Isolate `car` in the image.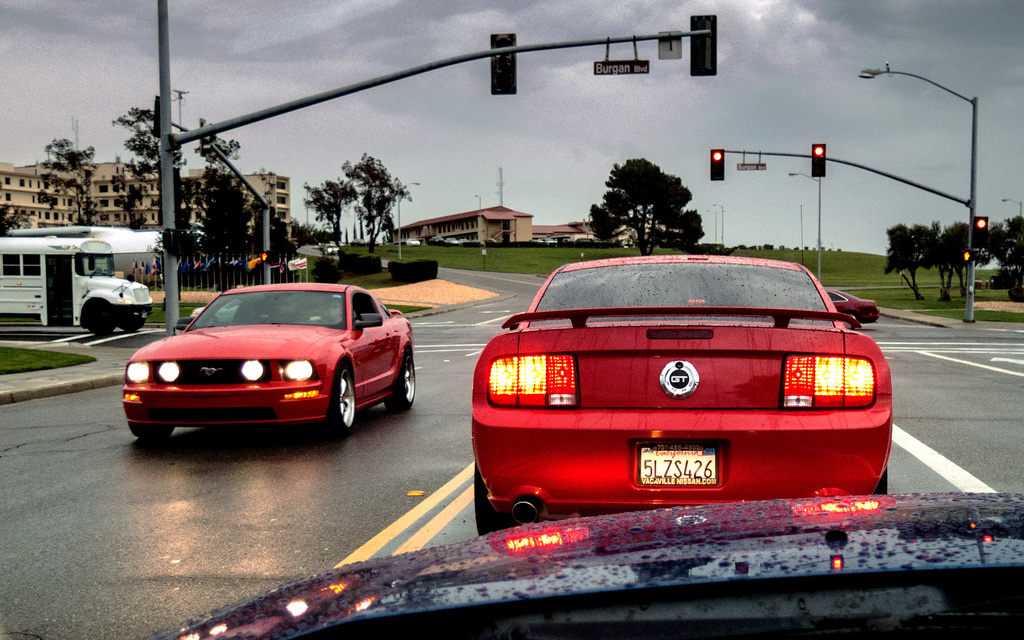
Isolated region: crop(429, 235, 445, 245).
